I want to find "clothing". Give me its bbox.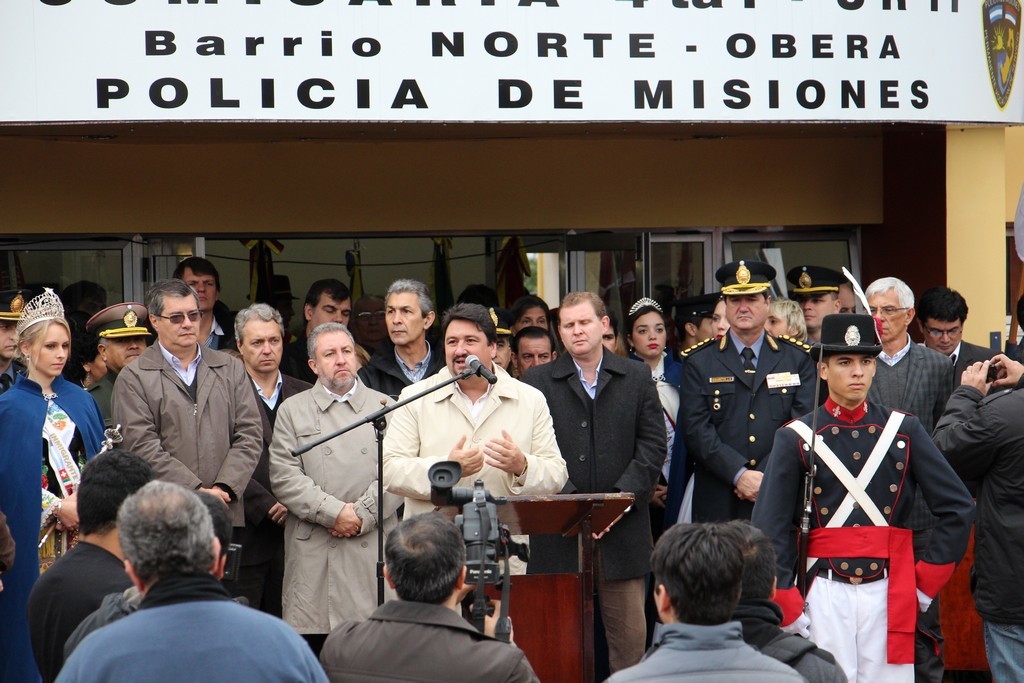
left=301, top=592, right=552, bottom=682.
